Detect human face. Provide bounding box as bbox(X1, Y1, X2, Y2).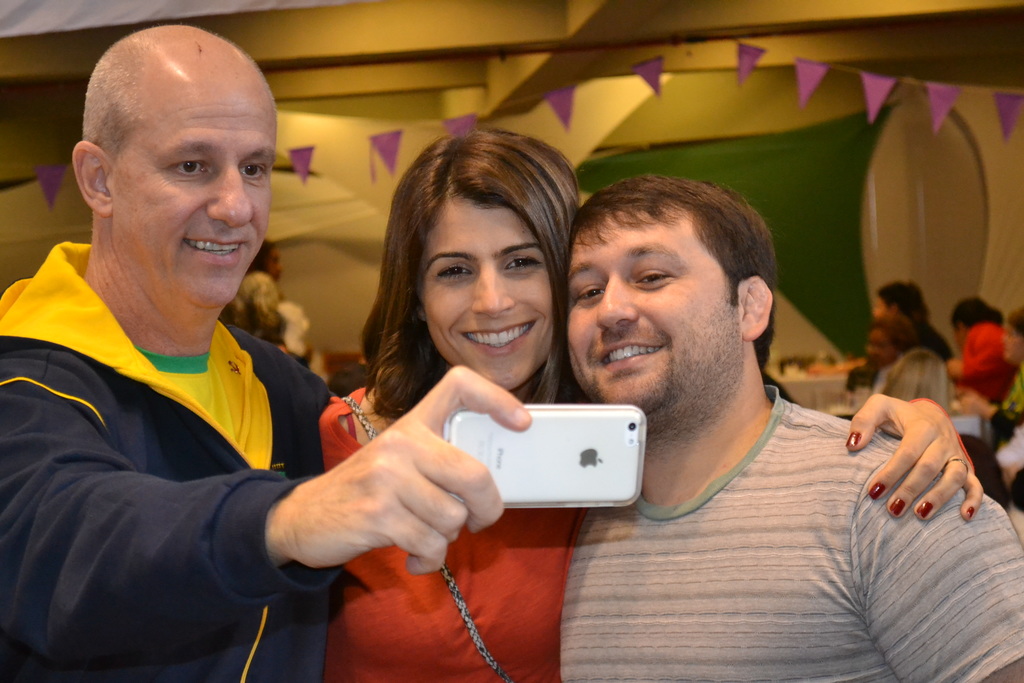
bbox(111, 63, 289, 325).
